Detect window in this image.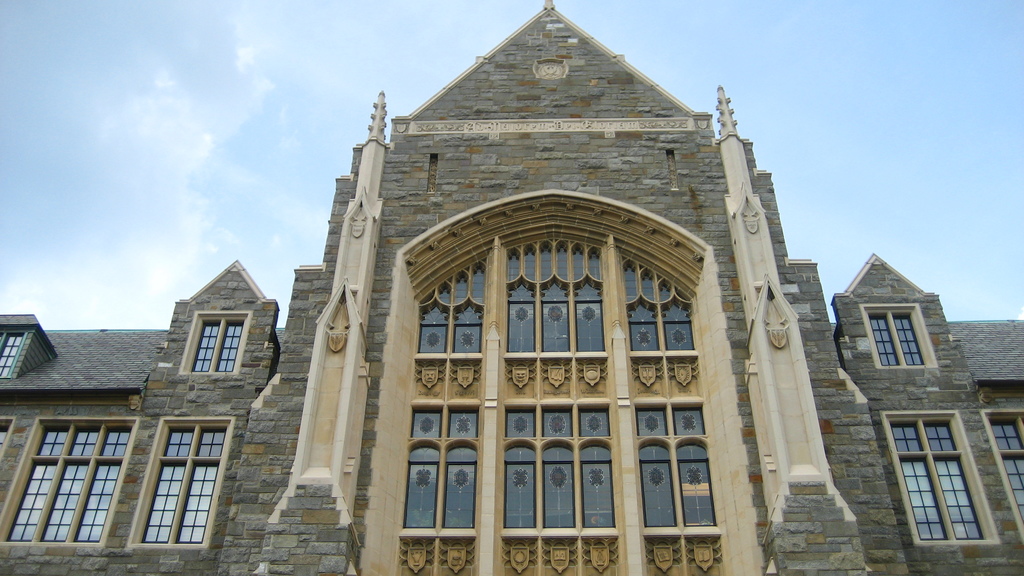
Detection: x1=0, y1=417, x2=138, y2=549.
